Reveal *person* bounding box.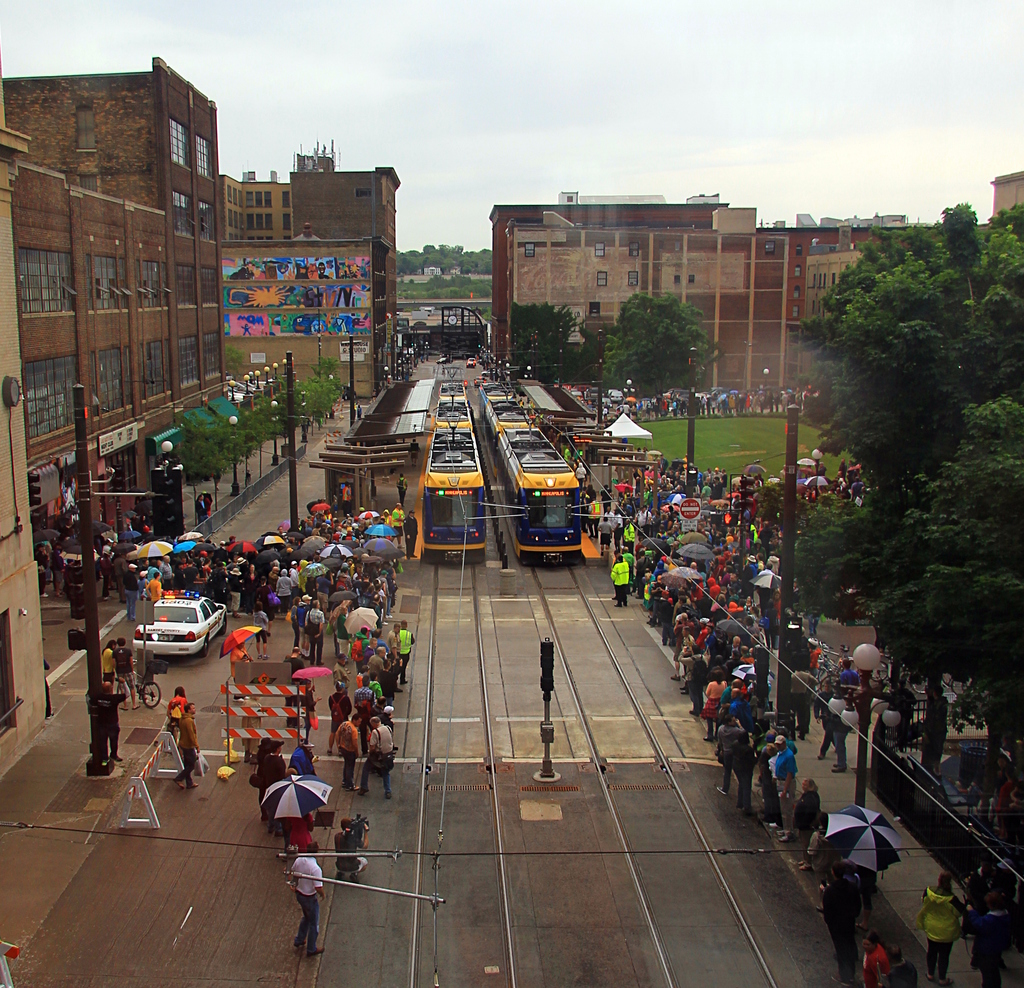
Revealed: x1=356 y1=404 x2=362 y2=416.
